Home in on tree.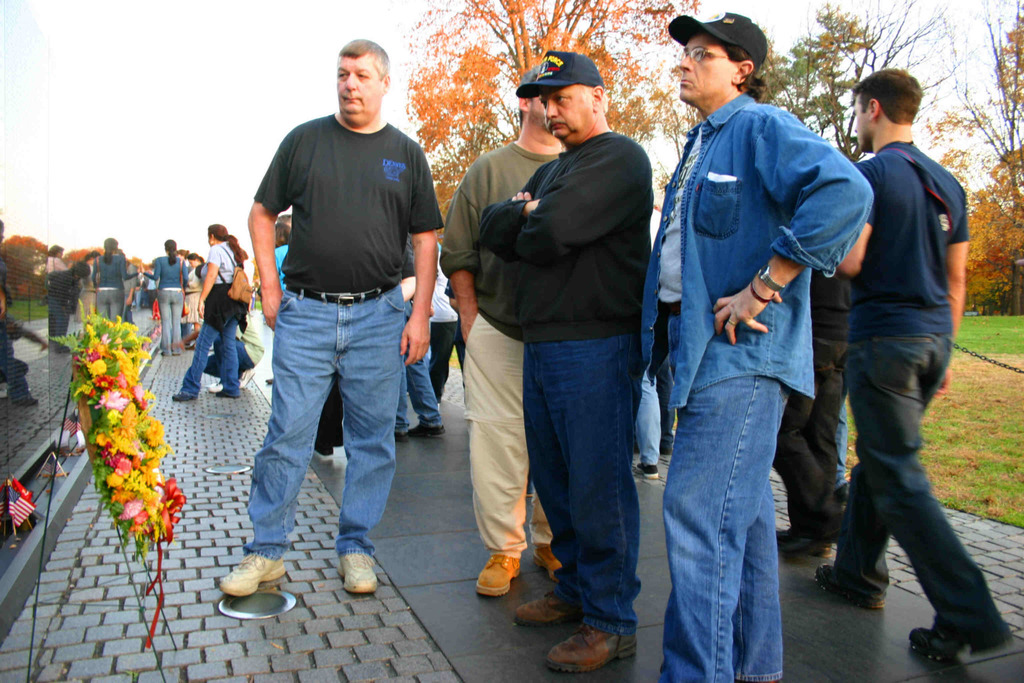
Homed in at 745,0,950,154.
